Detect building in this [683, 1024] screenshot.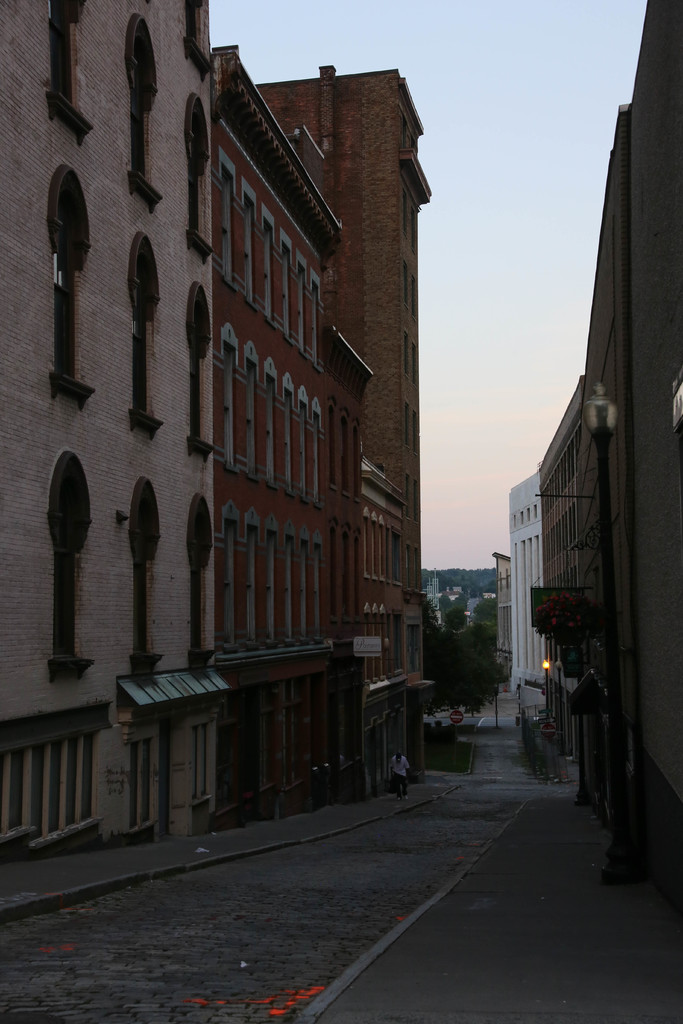
Detection: bbox=[255, 69, 424, 795].
